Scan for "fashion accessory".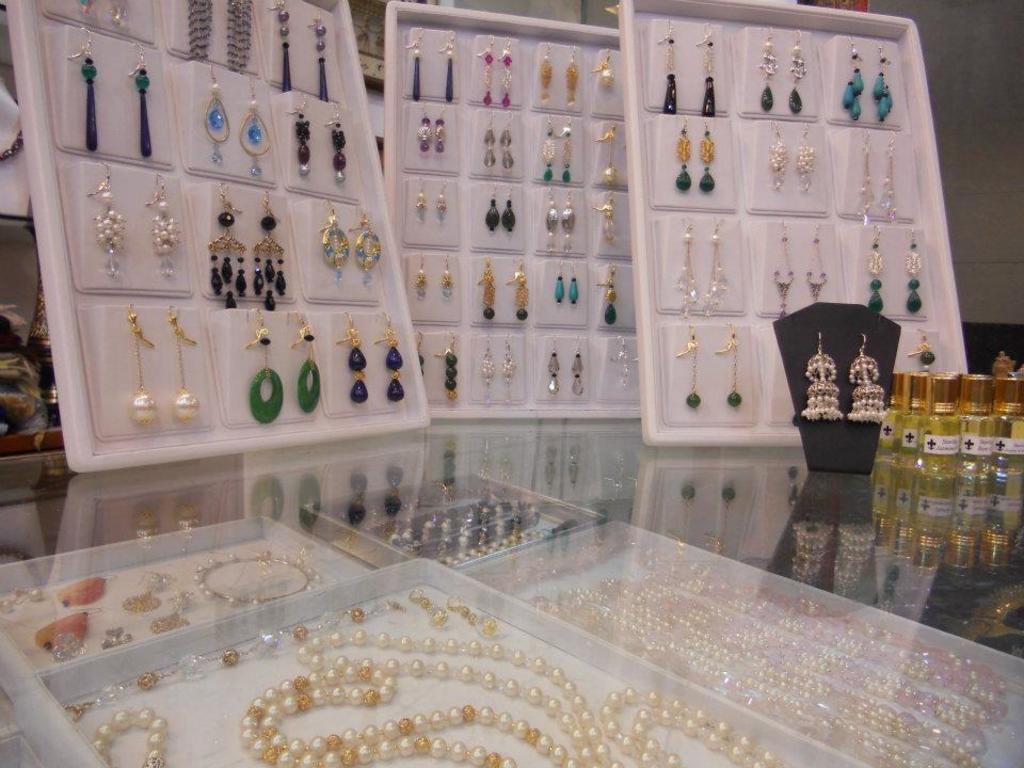
Scan result: box(52, 573, 118, 601).
